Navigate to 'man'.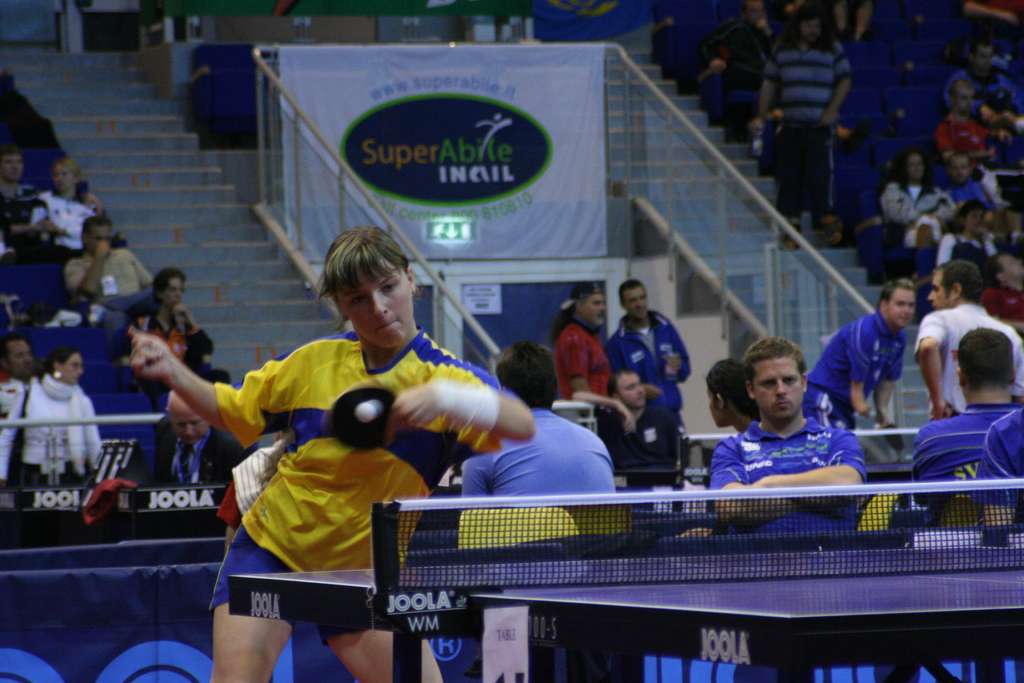
Navigation target: 144 394 254 486.
